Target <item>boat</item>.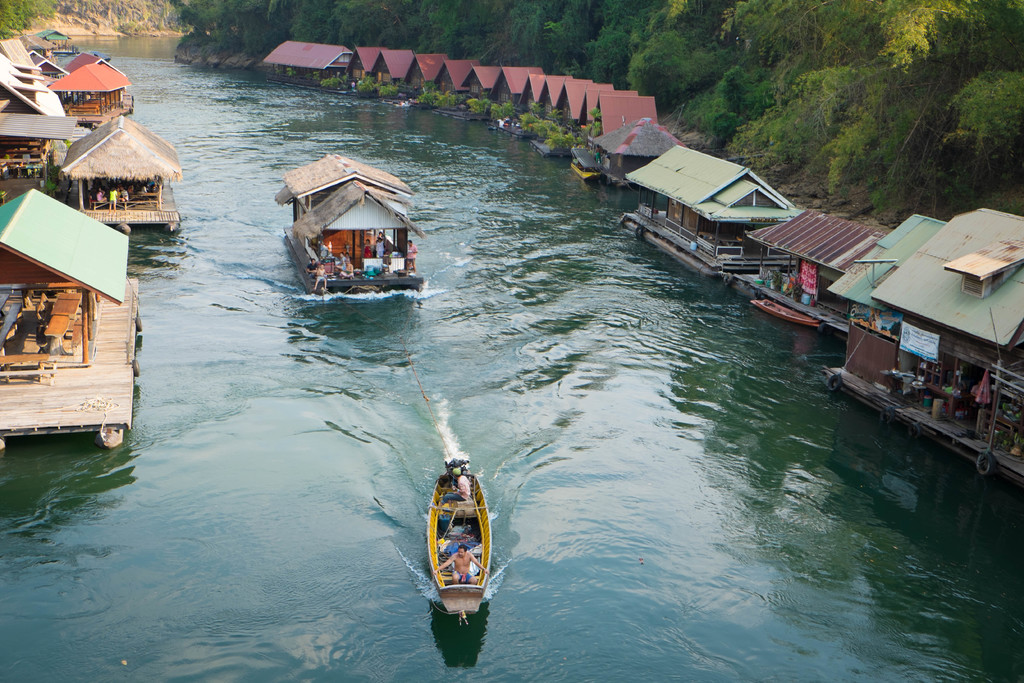
Target region: 751:299:821:331.
